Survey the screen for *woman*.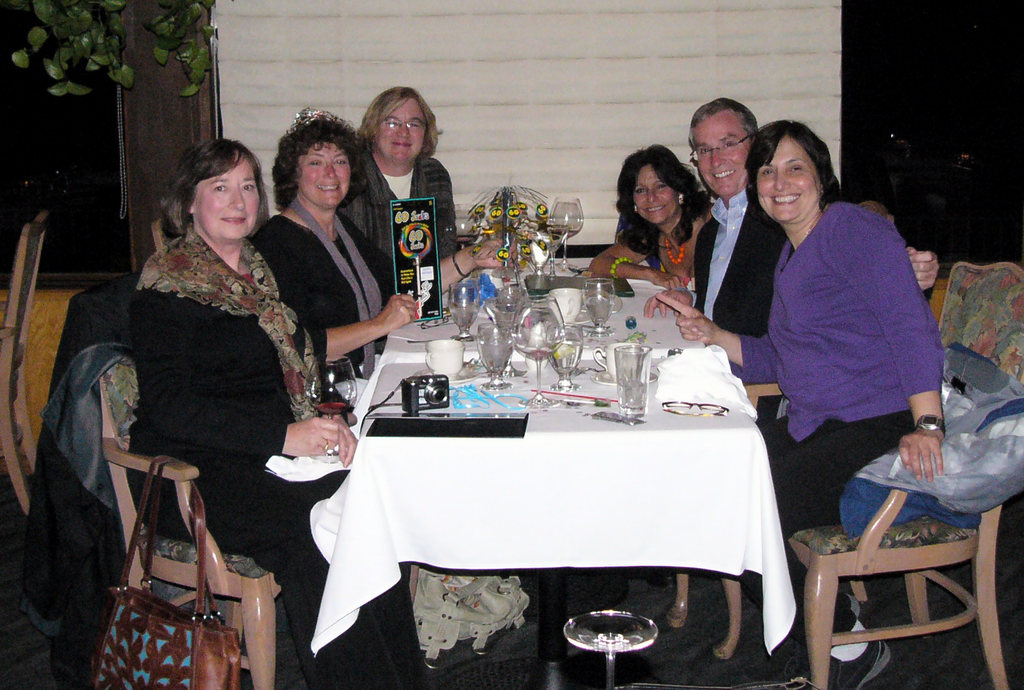
Survey found: bbox(667, 114, 986, 545).
